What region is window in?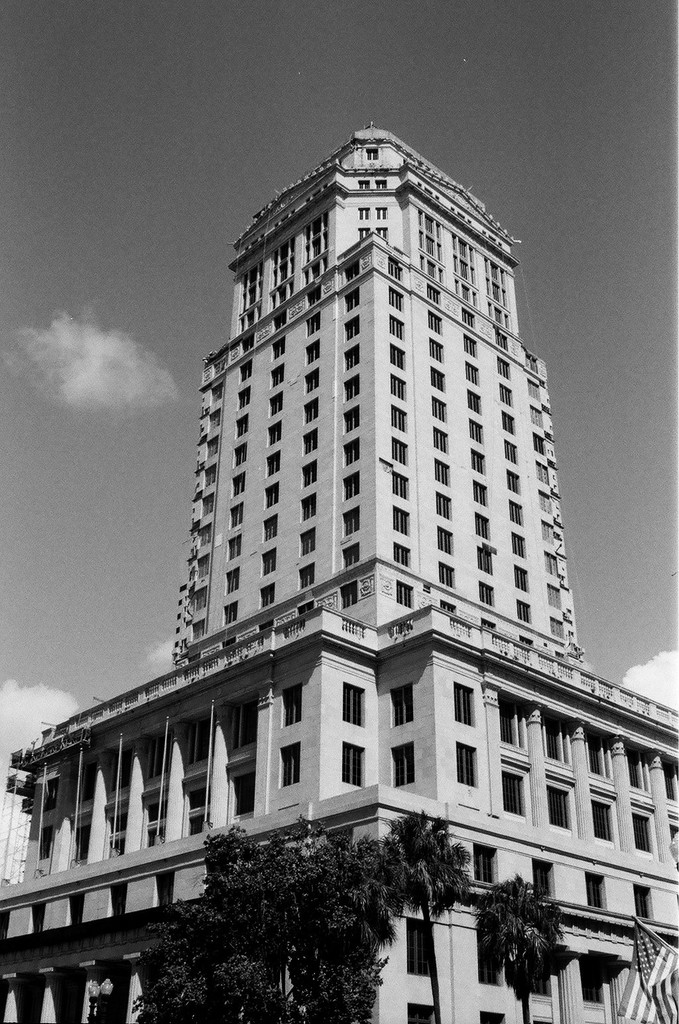
(501,771,523,819).
